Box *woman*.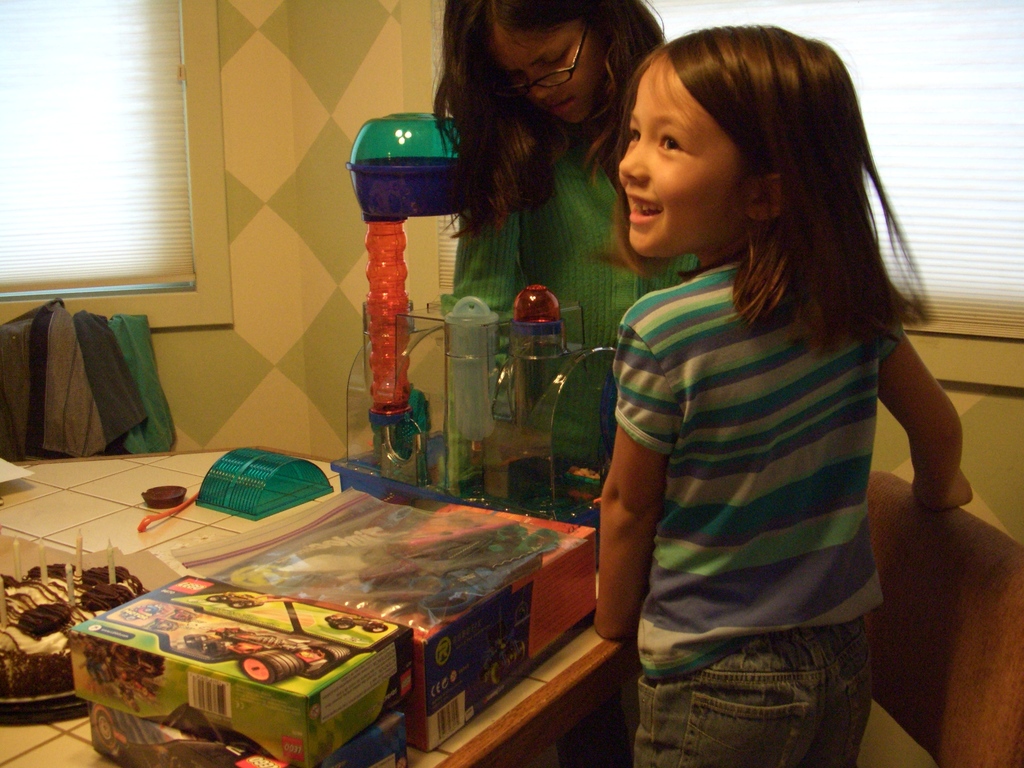
[left=436, top=0, right=662, bottom=497].
